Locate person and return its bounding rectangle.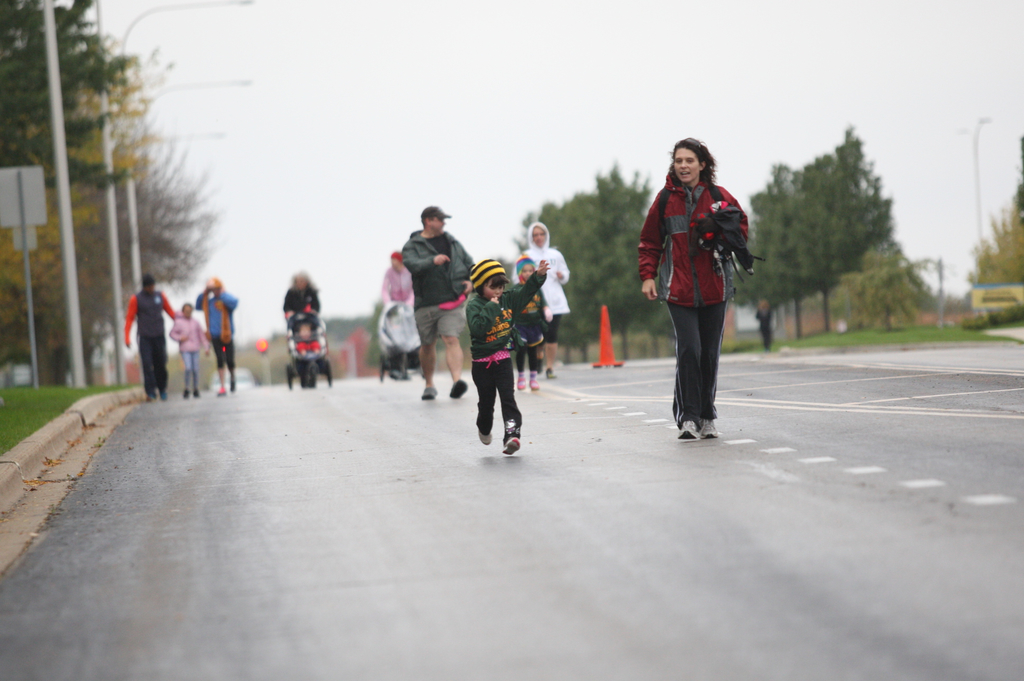
detection(278, 273, 328, 410).
